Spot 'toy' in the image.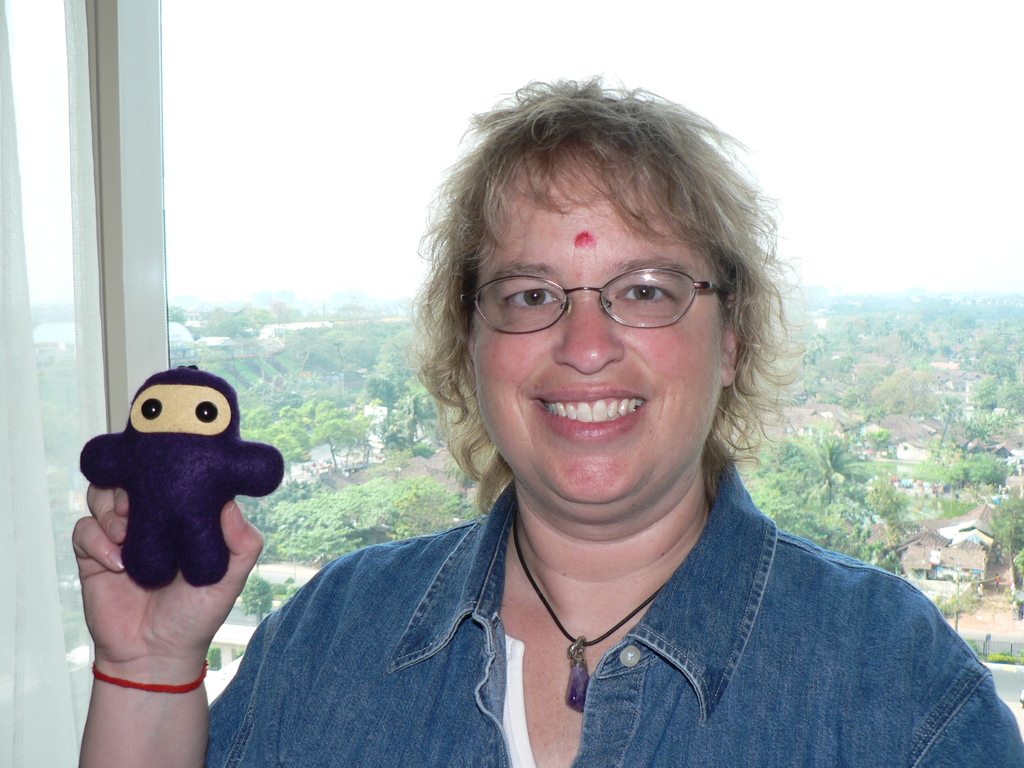
'toy' found at (83, 362, 275, 590).
